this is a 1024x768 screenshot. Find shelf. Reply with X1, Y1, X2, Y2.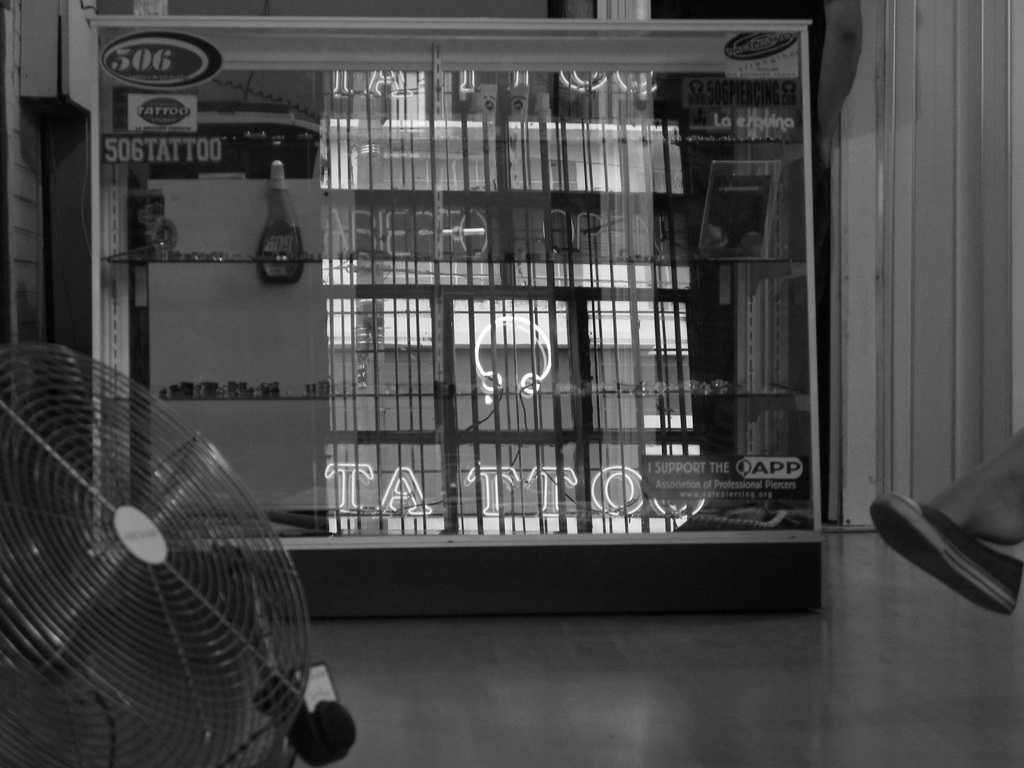
148, 49, 904, 626.
